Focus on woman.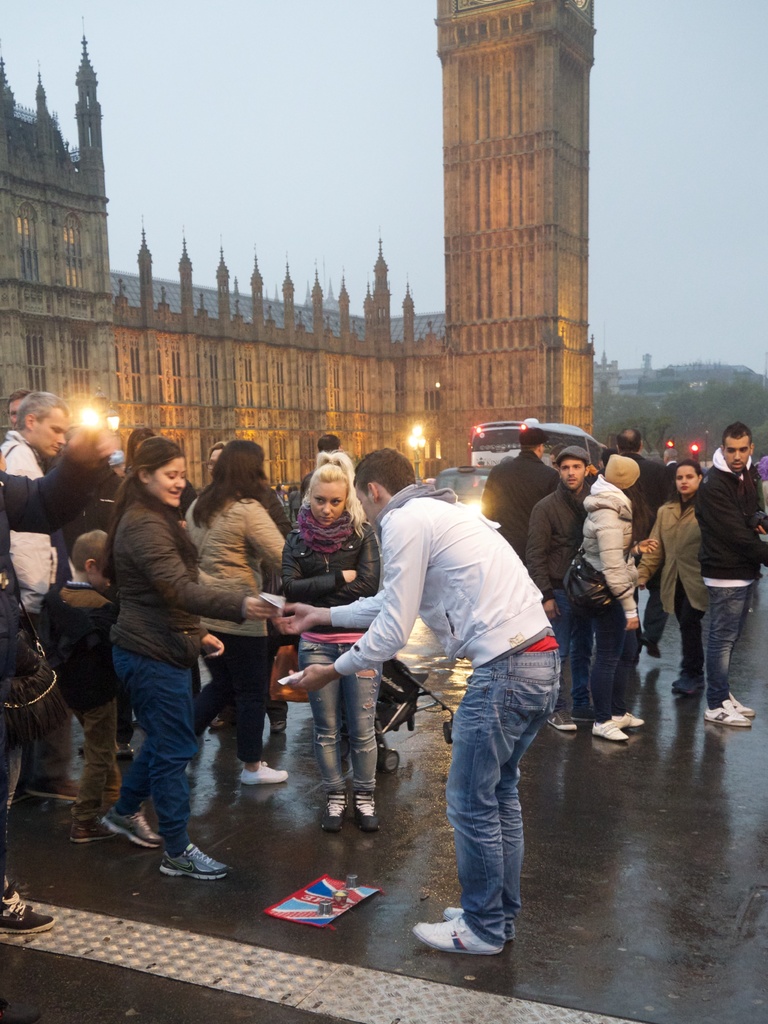
Focused at select_region(179, 440, 287, 785).
